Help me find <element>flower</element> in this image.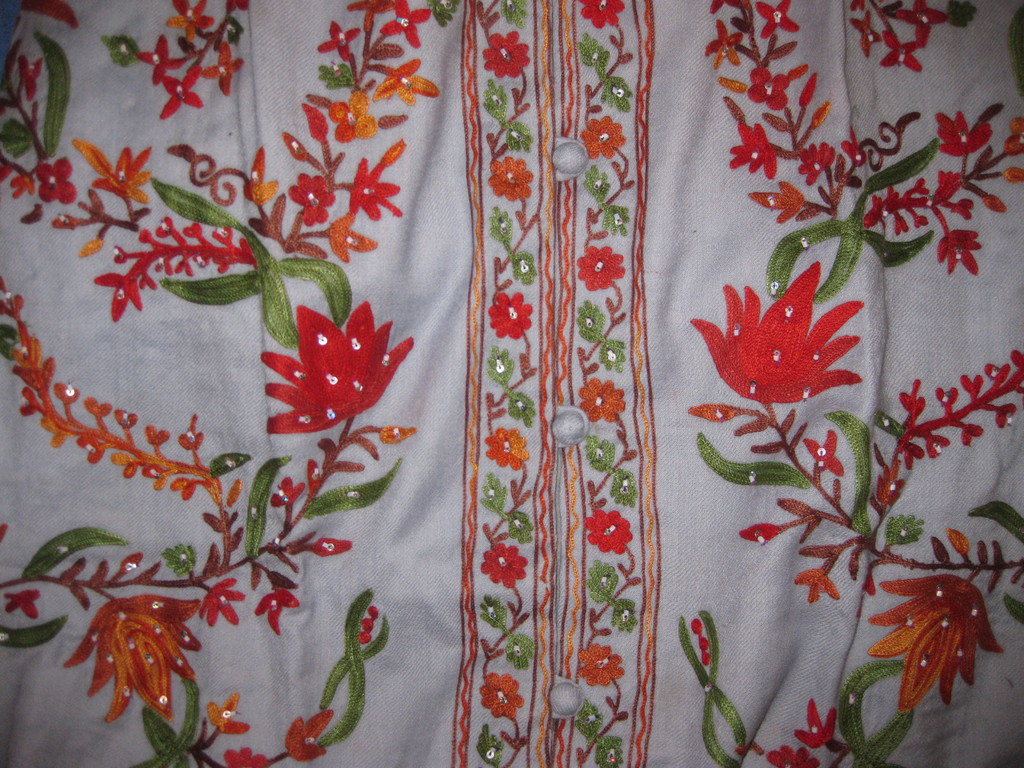
Found it: box(794, 568, 844, 601).
